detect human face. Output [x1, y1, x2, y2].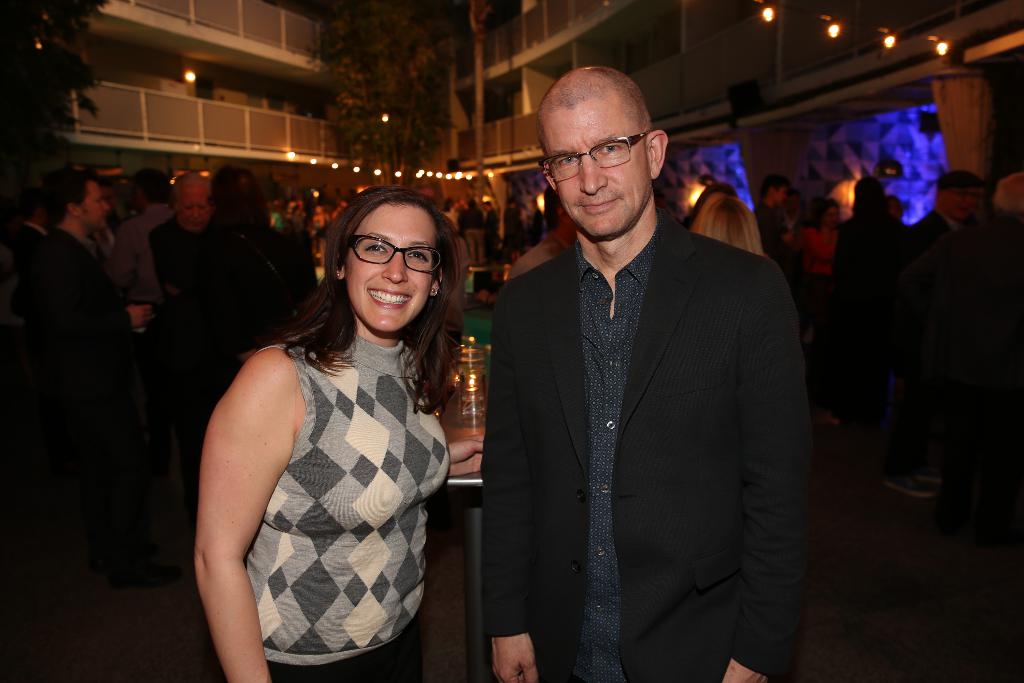
[81, 185, 104, 230].
